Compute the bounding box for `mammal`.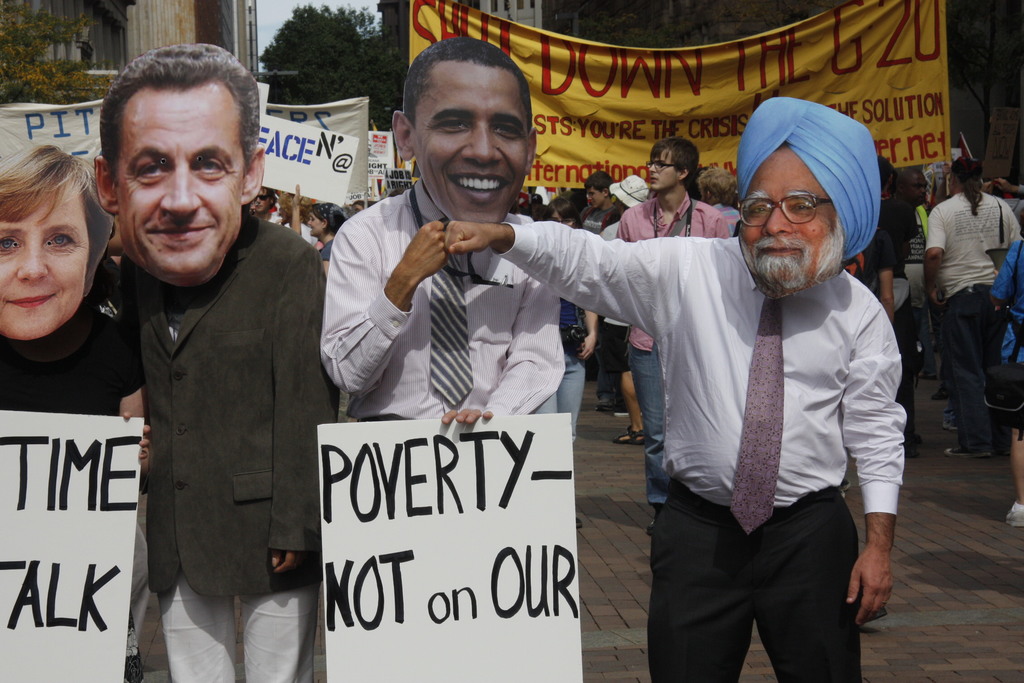
bbox(543, 110, 922, 682).
